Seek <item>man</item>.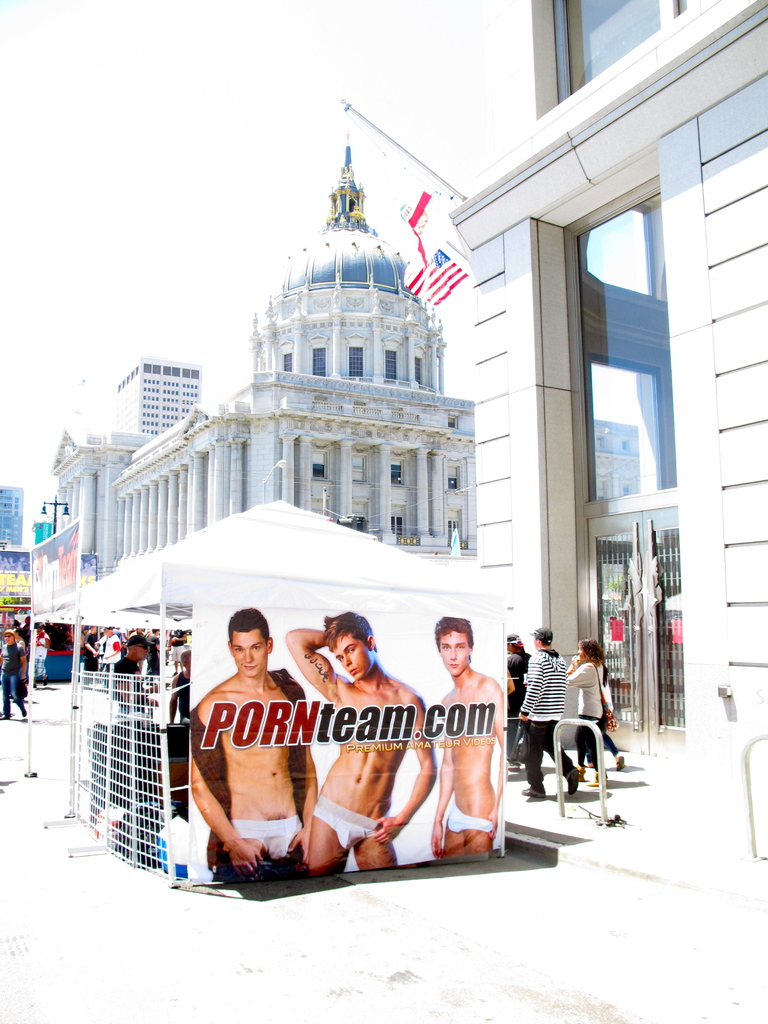
box=[0, 628, 28, 722].
